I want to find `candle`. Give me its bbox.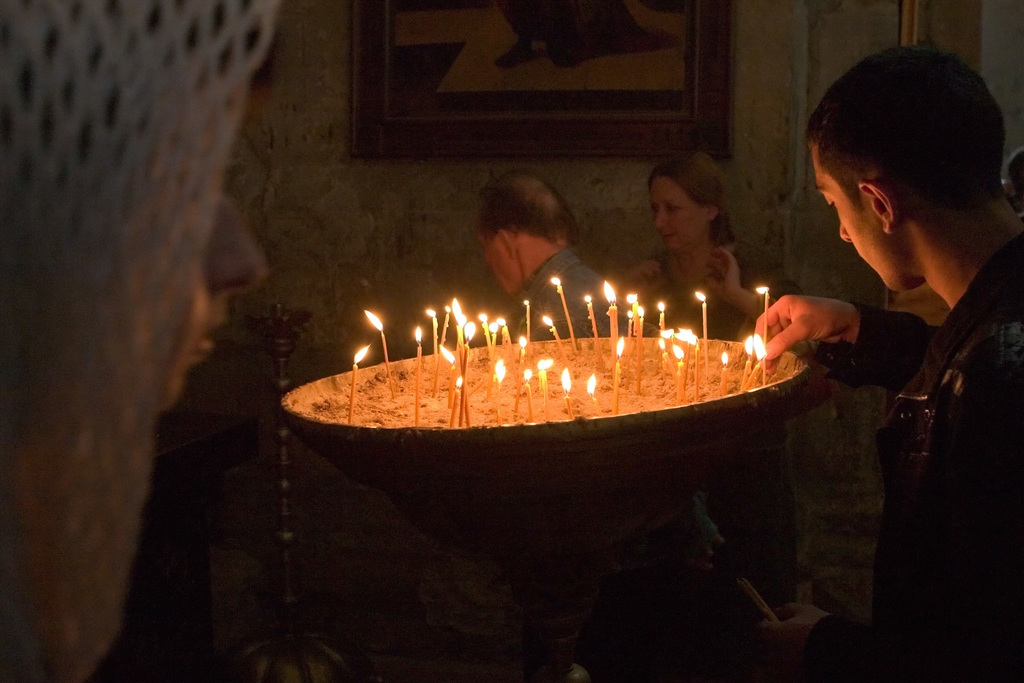
(x1=559, y1=370, x2=577, y2=419).
